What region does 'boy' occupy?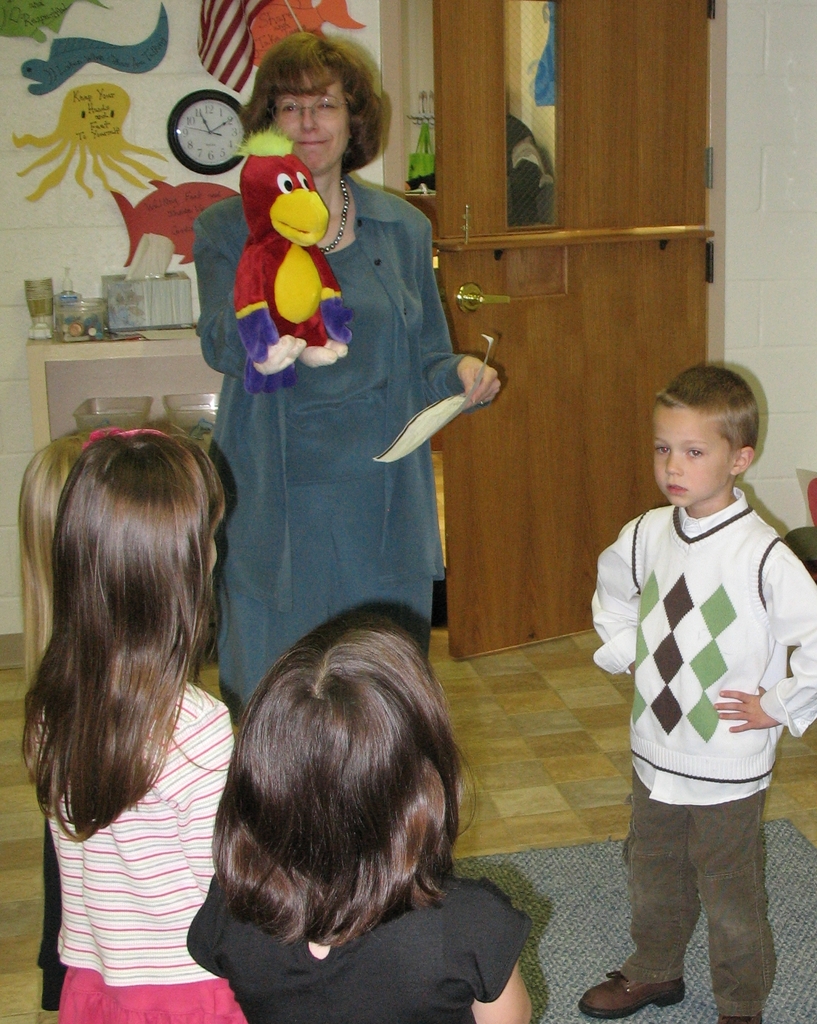
[x1=586, y1=337, x2=816, y2=1018].
